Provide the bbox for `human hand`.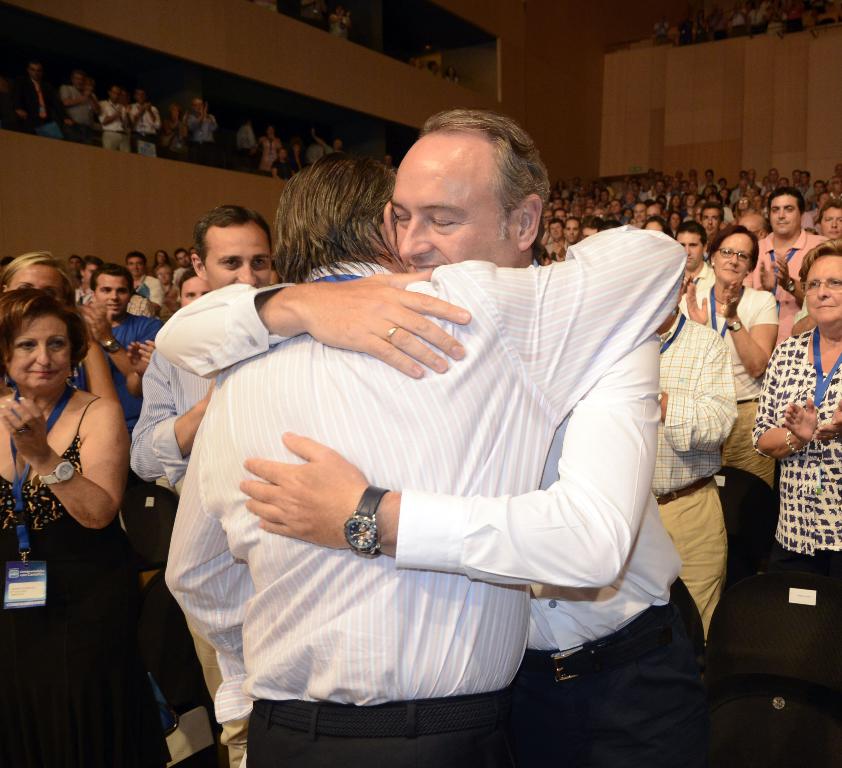
left=758, top=259, right=779, bottom=289.
